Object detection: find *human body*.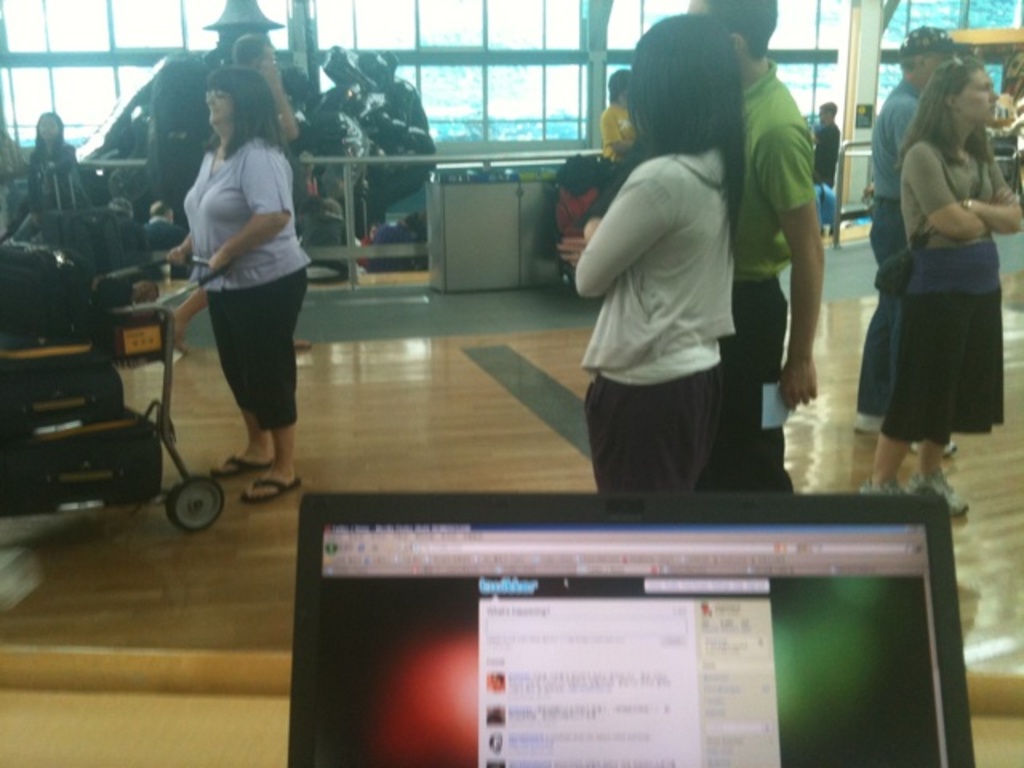
147,67,302,538.
